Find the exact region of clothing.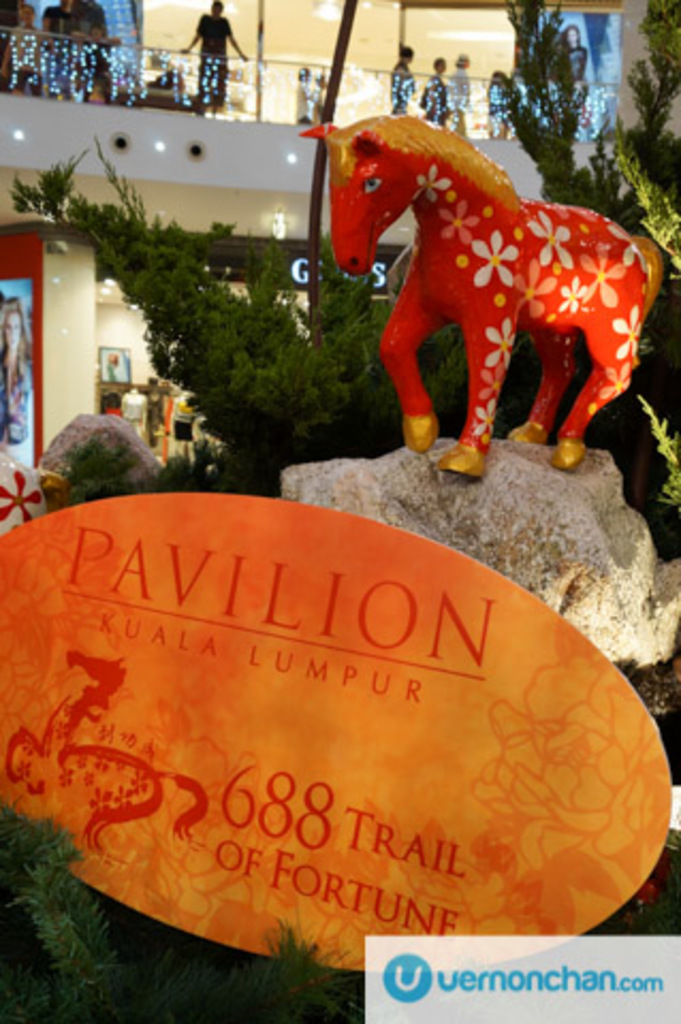
Exact region: [left=13, top=21, right=41, bottom=83].
